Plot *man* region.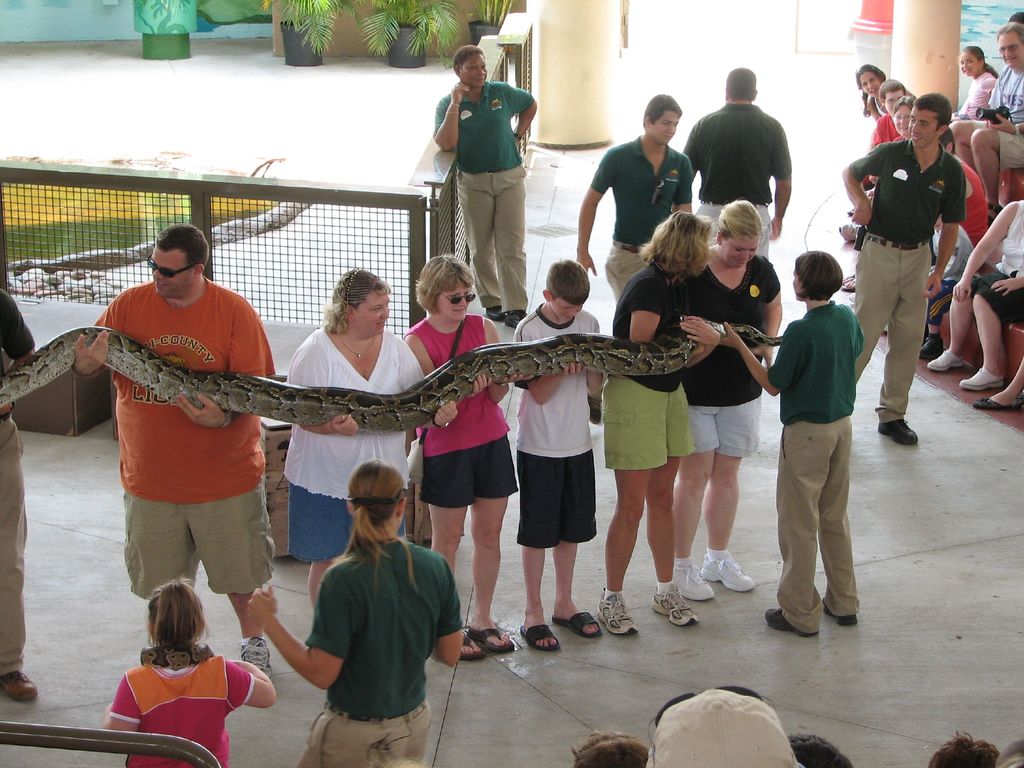
Plotted at region(433, 44, 538, 331).
